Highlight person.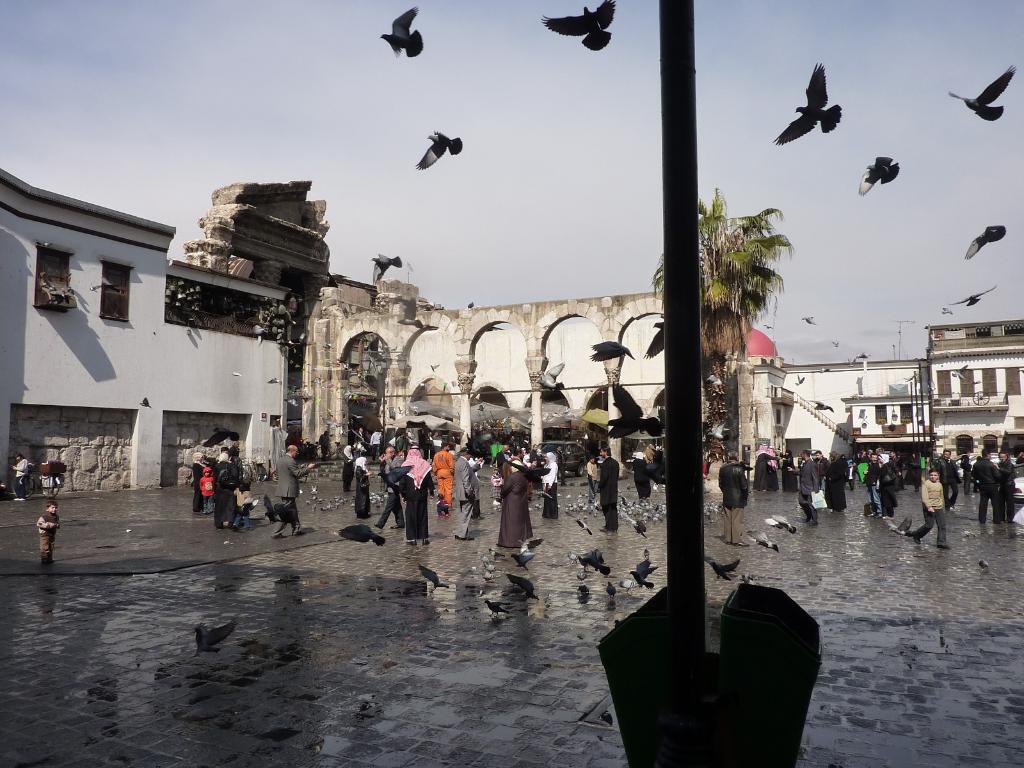
Highlighted region: (x1=719, y1=450, x2=750, y2=547).
